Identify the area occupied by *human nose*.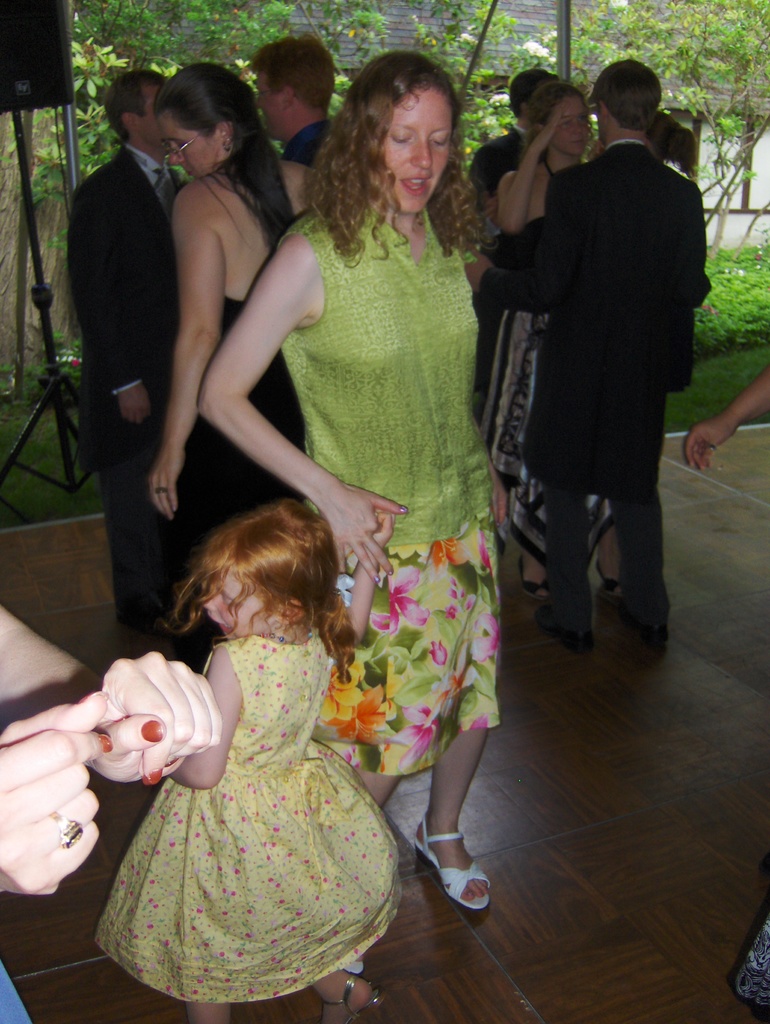
Area: bbox(573, 119, 581, 133).
